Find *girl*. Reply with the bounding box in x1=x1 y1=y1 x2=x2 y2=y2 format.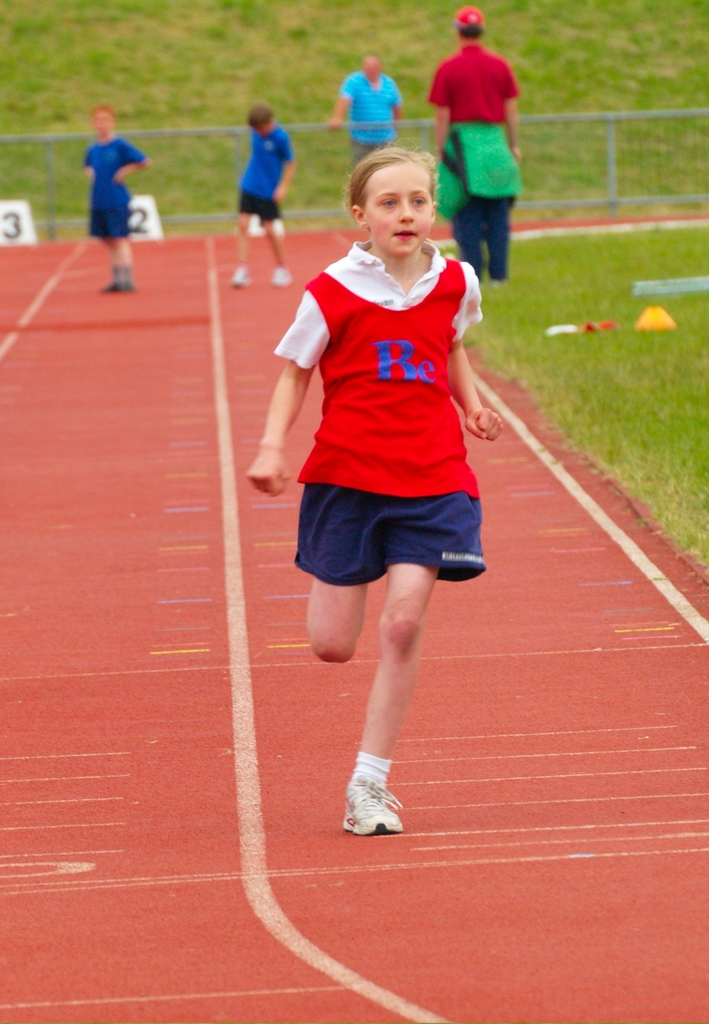
x1=245 y1=142 x2=510 y2=844.
